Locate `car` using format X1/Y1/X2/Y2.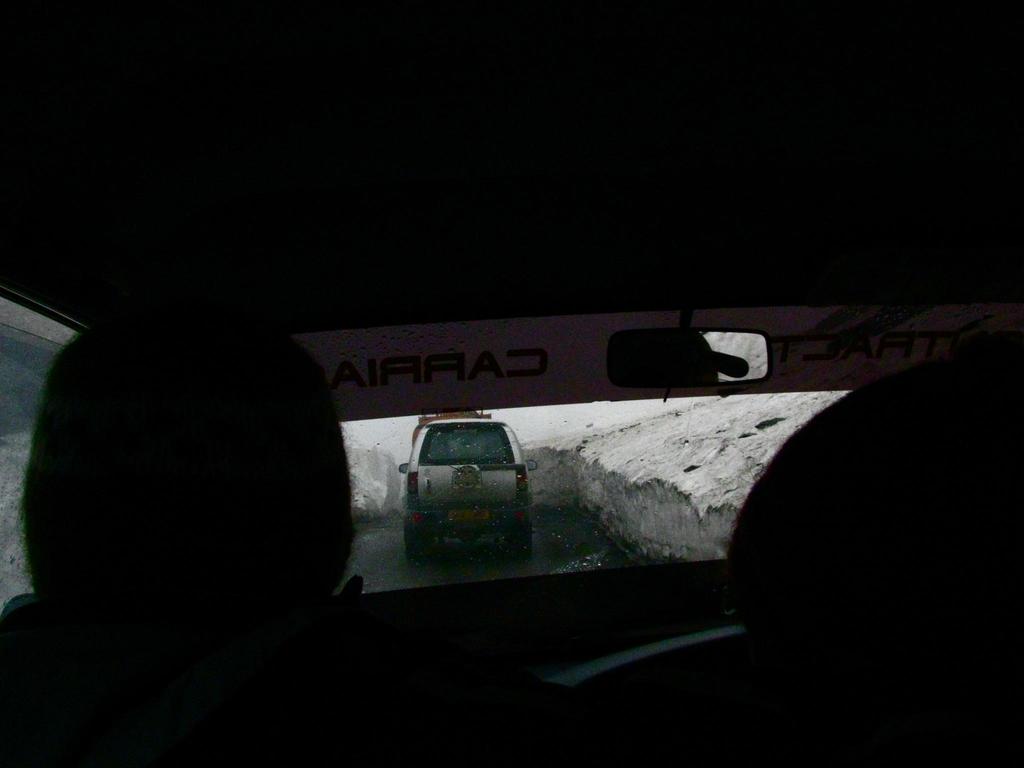
393/406/534/561.
